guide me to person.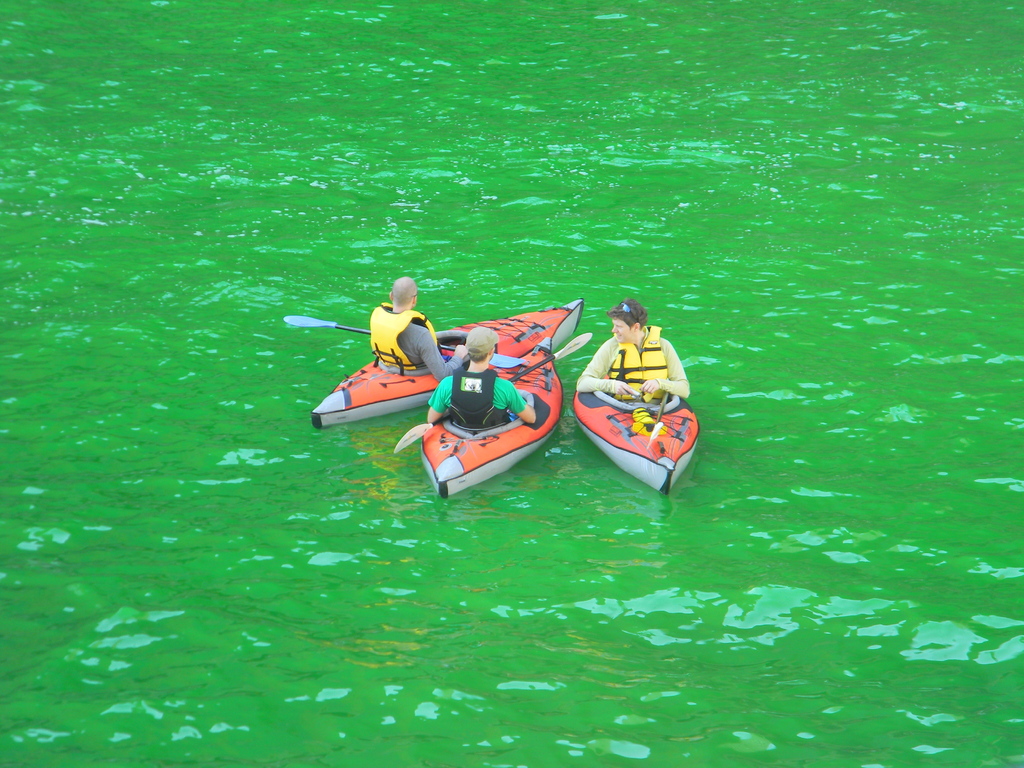
Guidance: Rect(575, 305, 689, 408).
